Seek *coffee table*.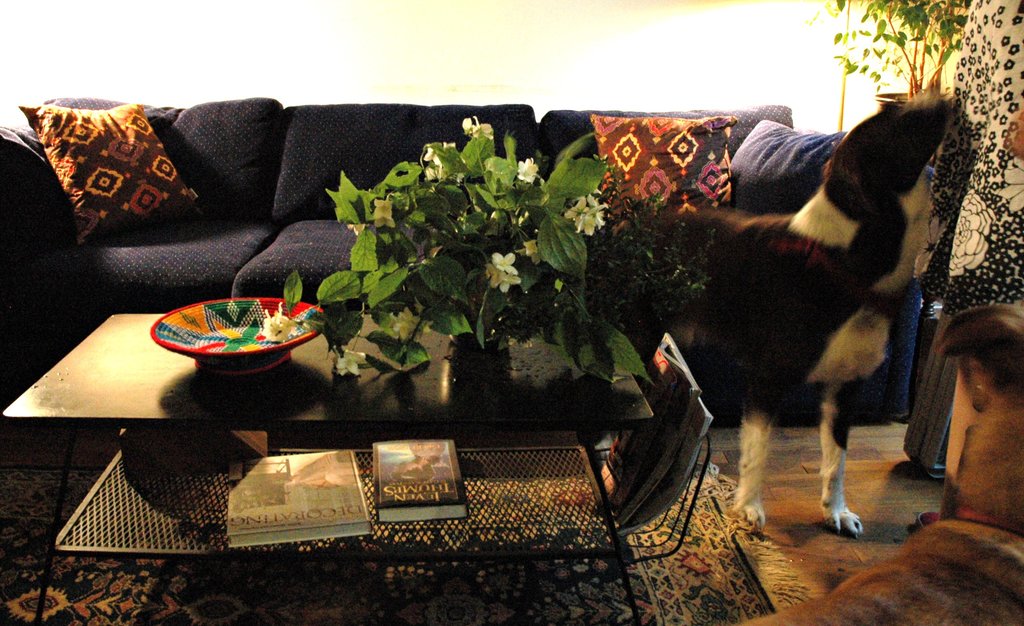
box(3, 309, 657, 625).
